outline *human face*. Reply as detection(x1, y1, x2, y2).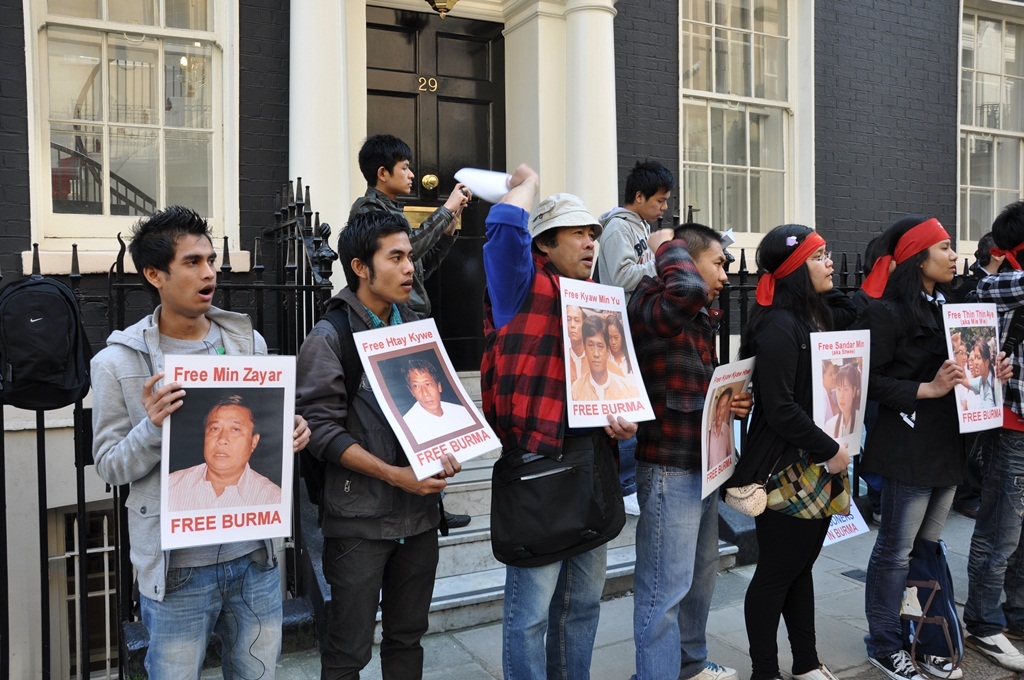
detection(551, 228, 595, 281).
